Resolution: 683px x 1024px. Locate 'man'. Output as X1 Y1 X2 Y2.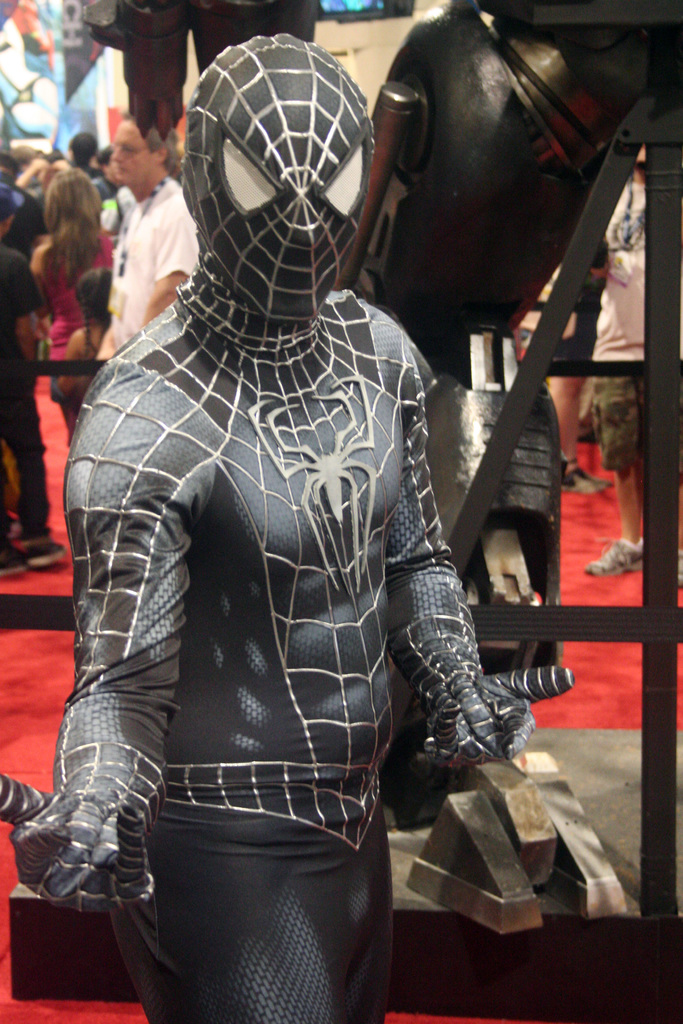
0 169 44 259.
